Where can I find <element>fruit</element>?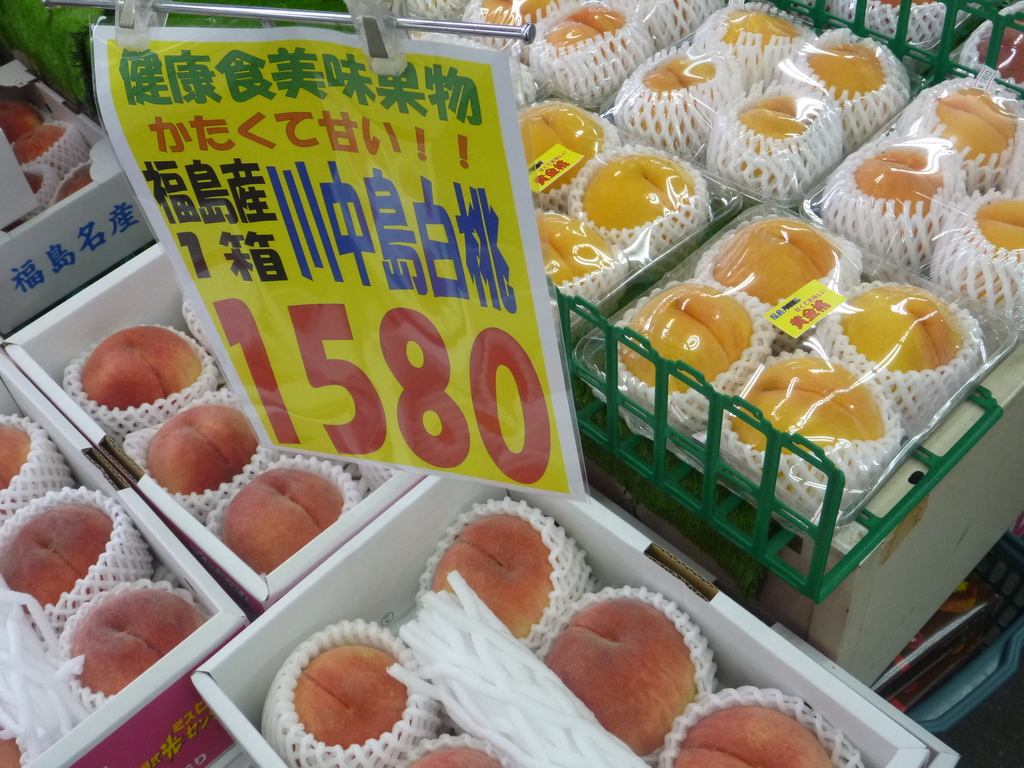
You can find it at <bbox>932, 199, 1023, 323</bbox>.
